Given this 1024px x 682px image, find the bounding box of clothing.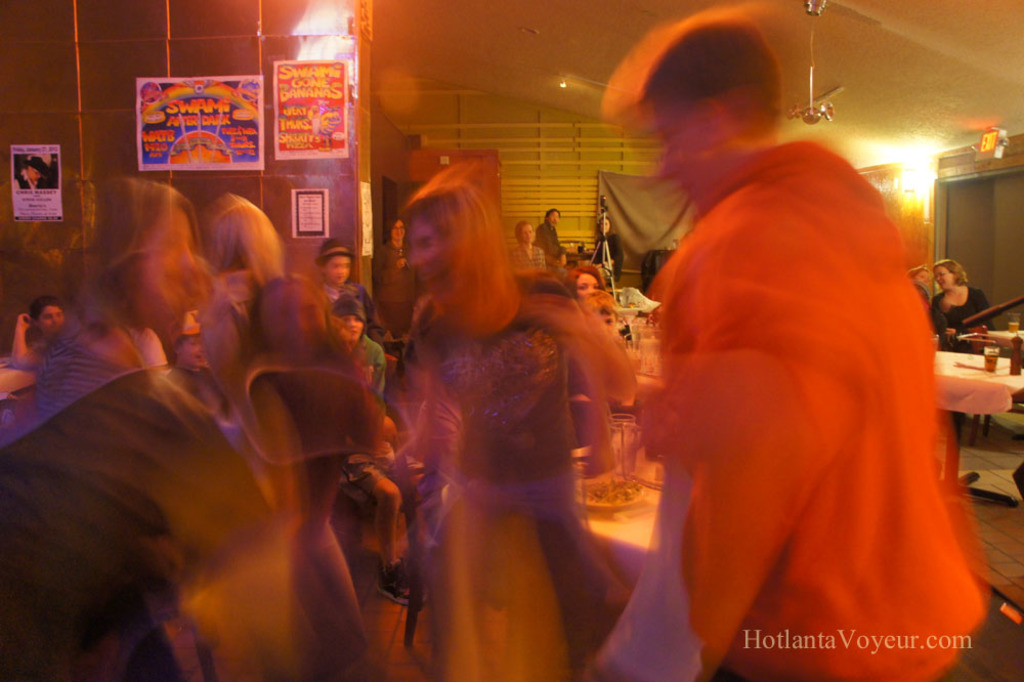
left=0, top=309, right=281, bottom=681.
